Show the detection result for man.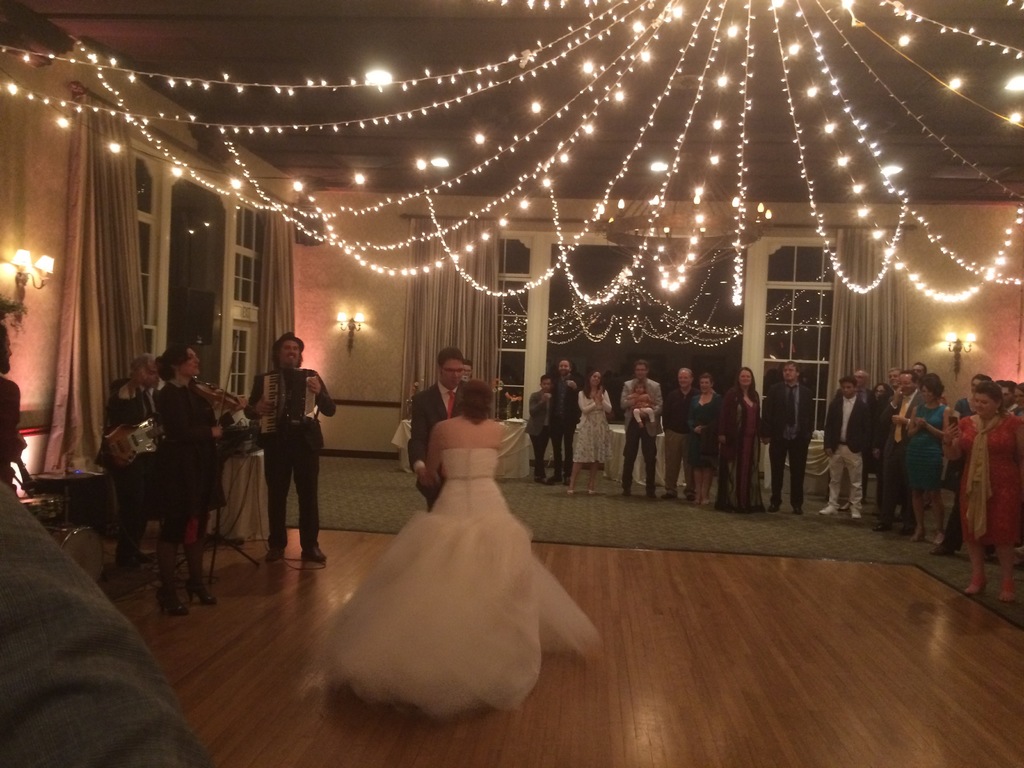
(611,364,671,495).
